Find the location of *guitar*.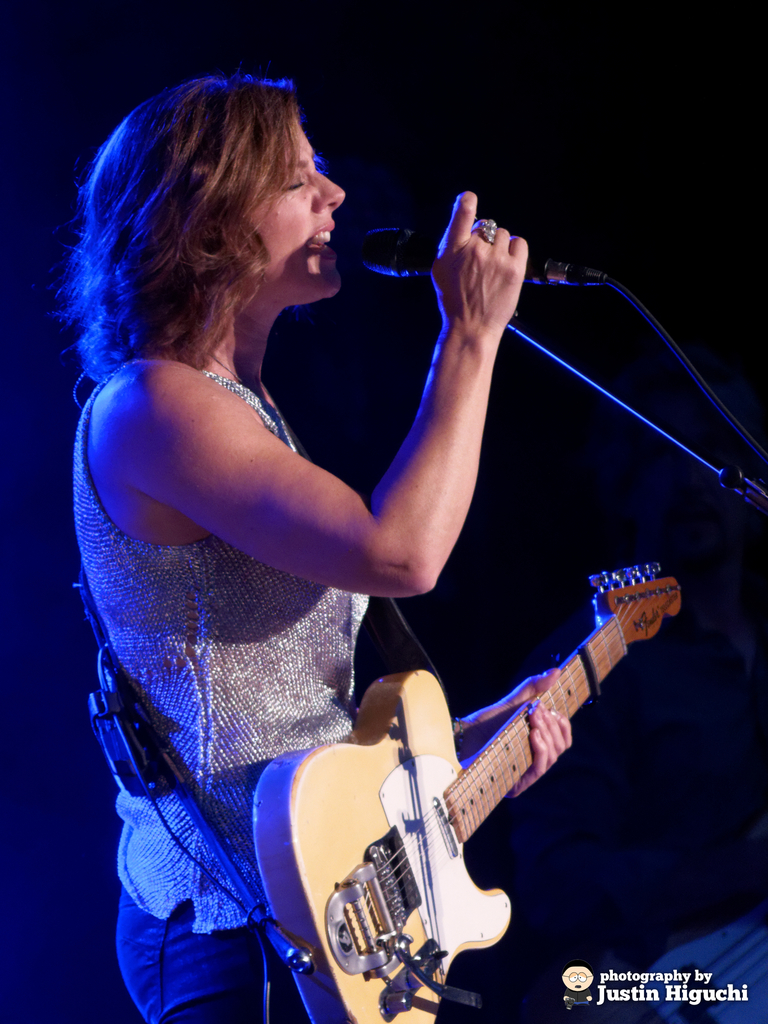
Location: [x1=277, y1=563, x2=681, y2=1018].
